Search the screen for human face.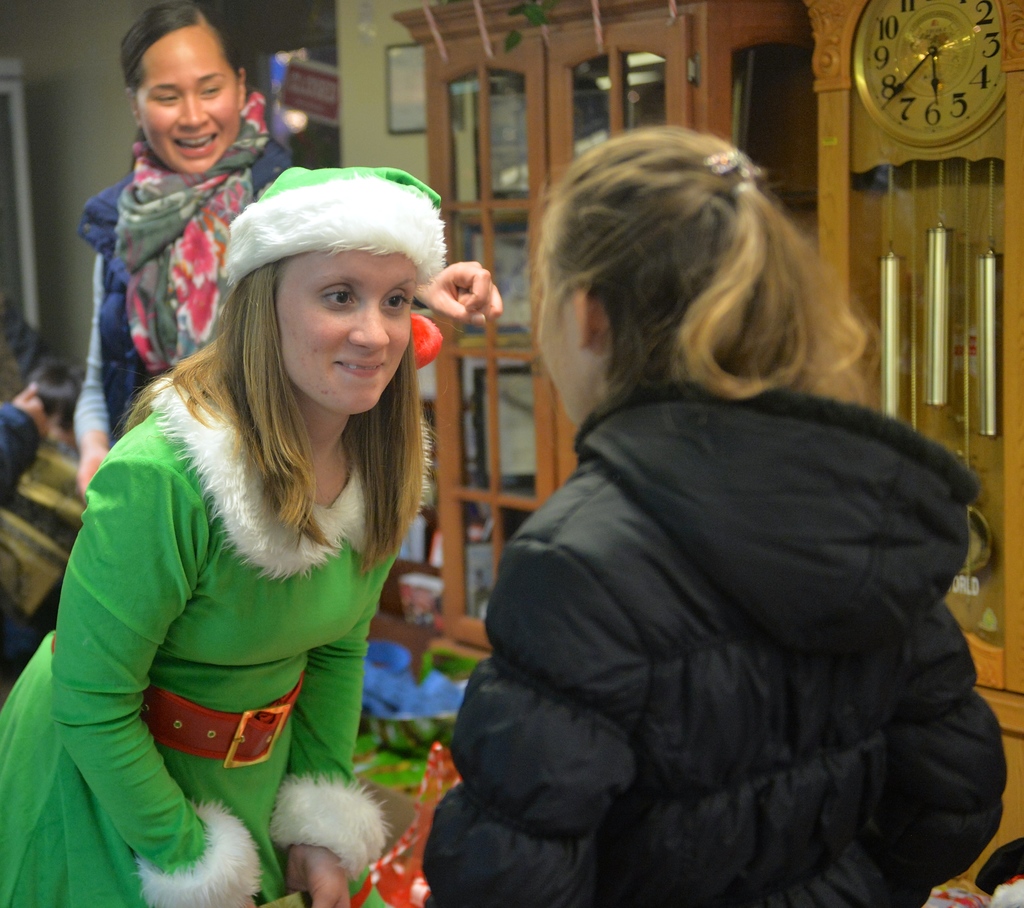
Found at locate(539, 246, 581, 429).
